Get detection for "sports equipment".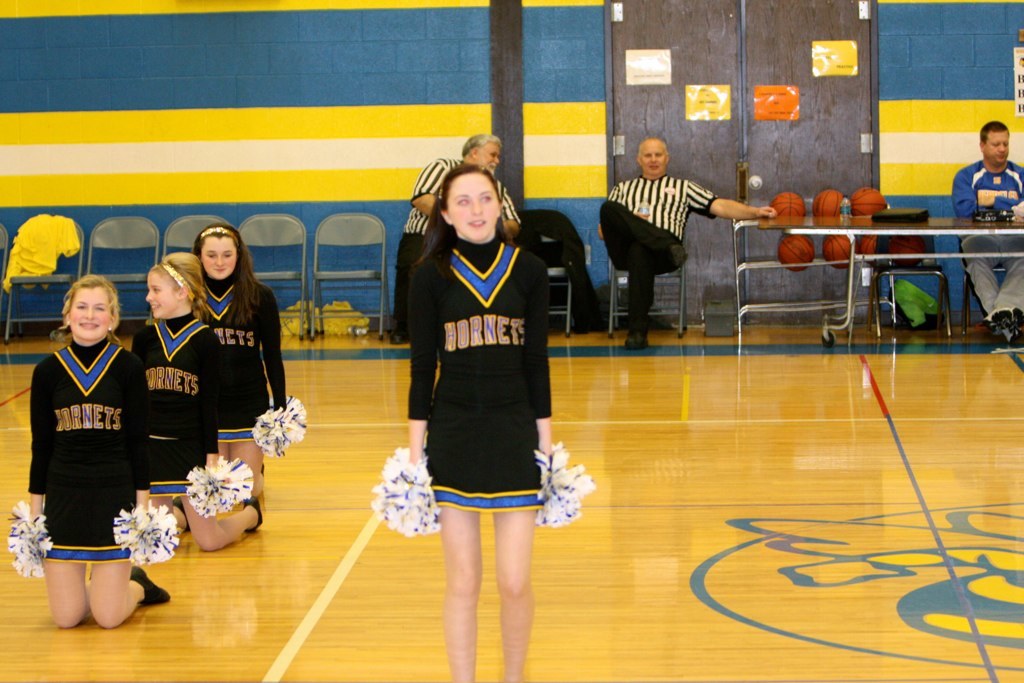
Detection: <bbox>827, 238, 852, 270</bbox>.
